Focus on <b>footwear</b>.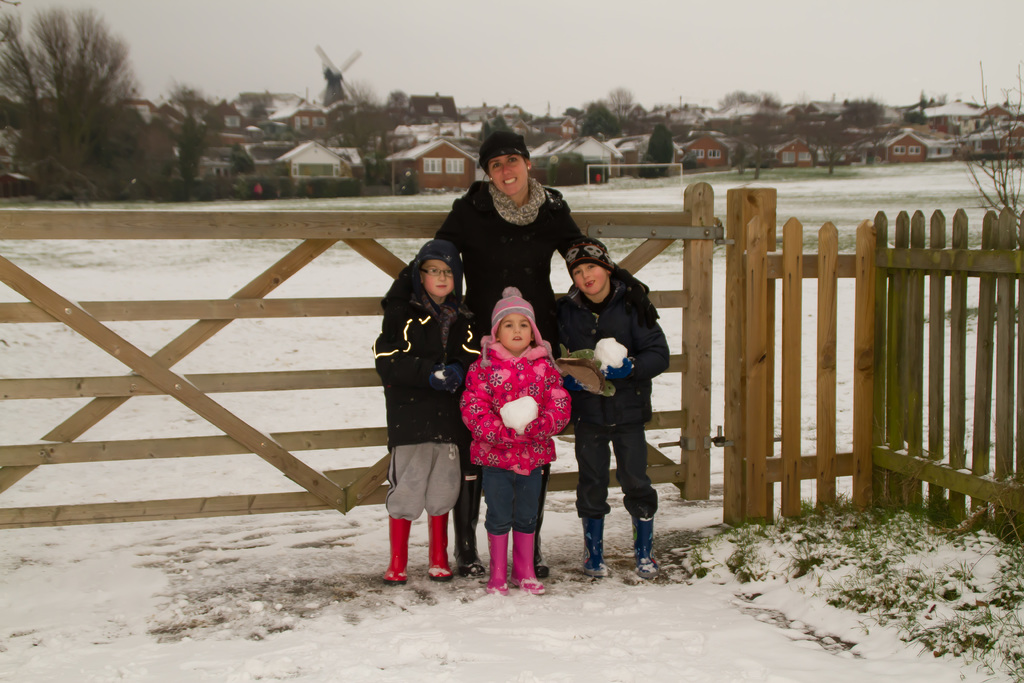
Focused at bbox(454, 470, 492, 577).
